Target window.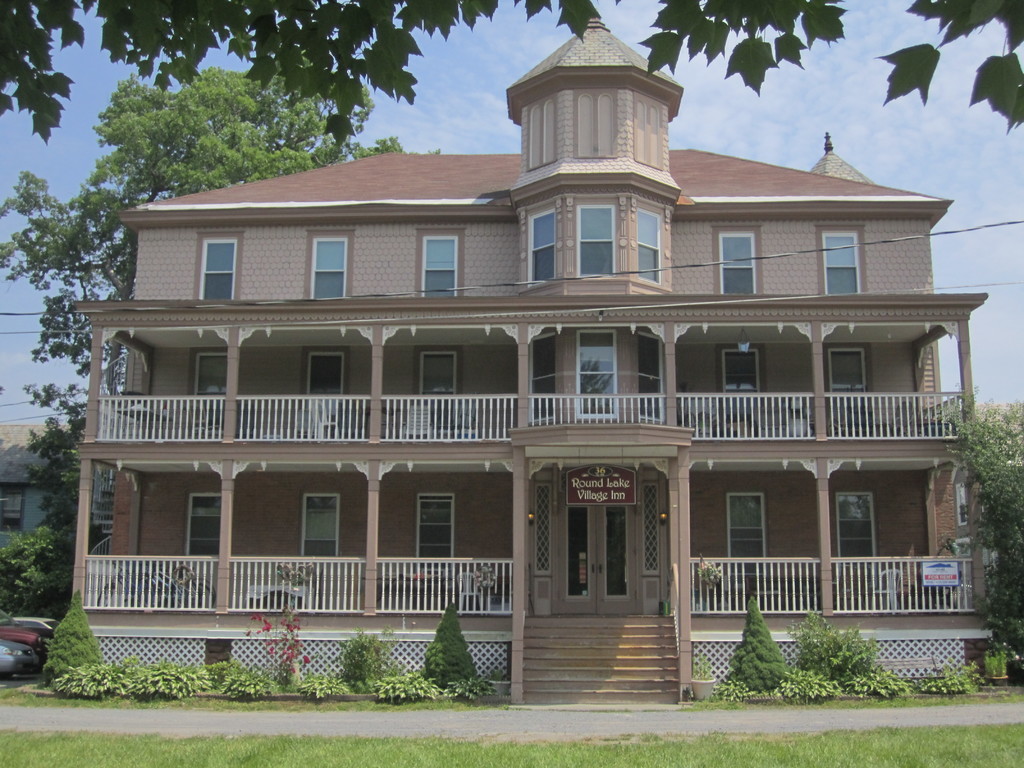
Target region: 313,236,346,306.
